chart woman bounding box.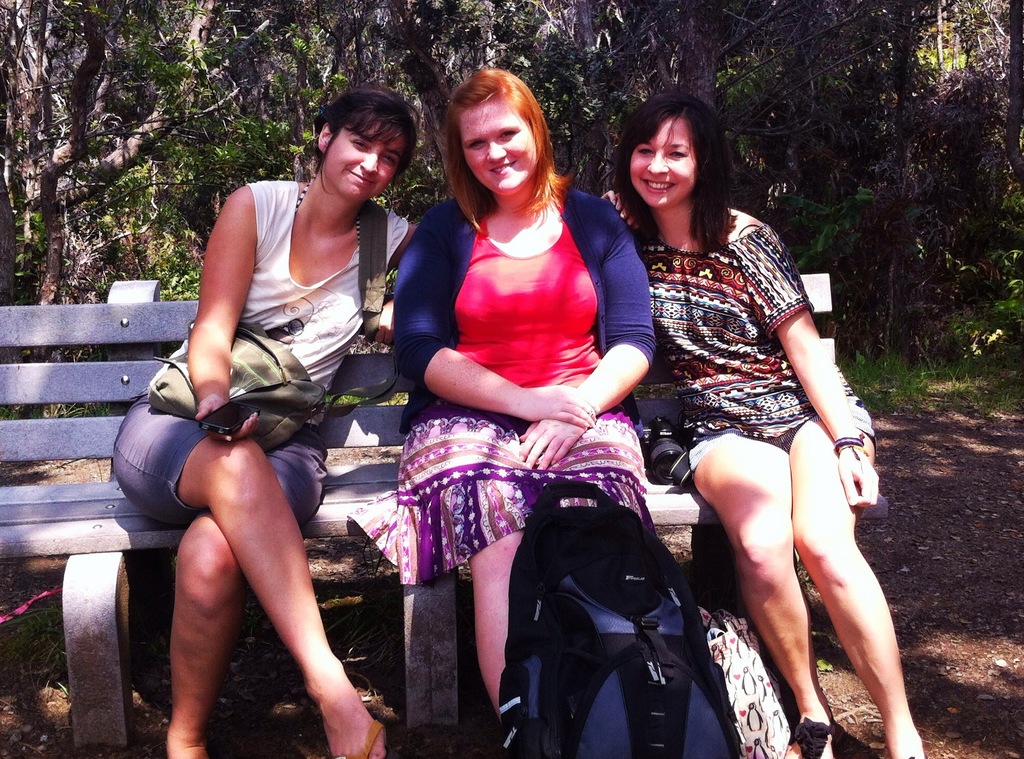
Charted: 650,110,877,729.
